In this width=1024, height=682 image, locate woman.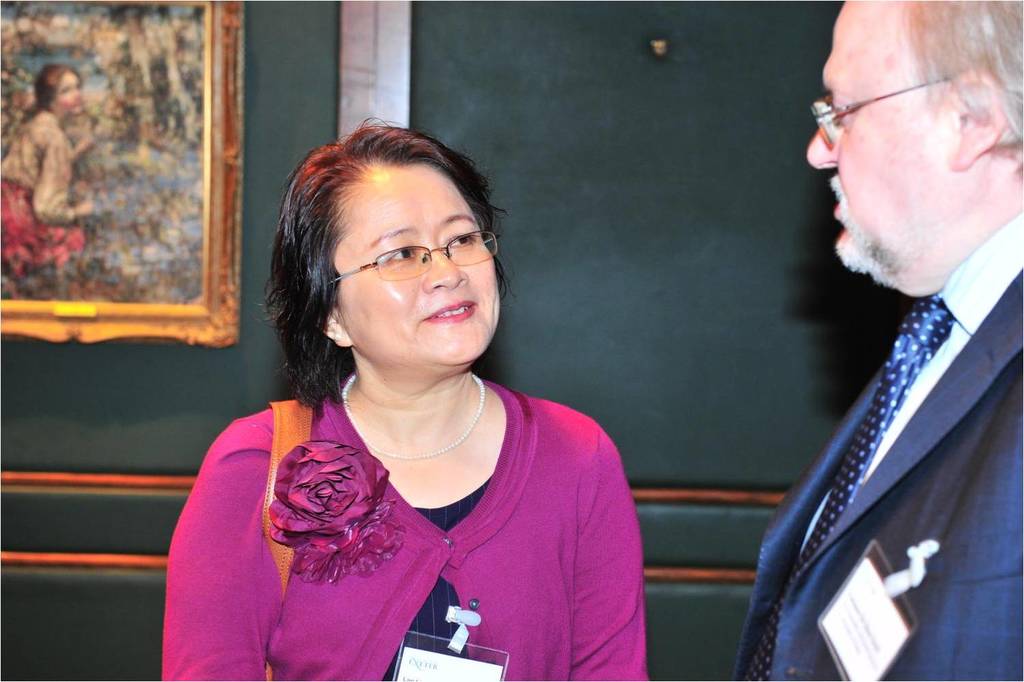
Bounding box: box(166, 111, 654, 676).
